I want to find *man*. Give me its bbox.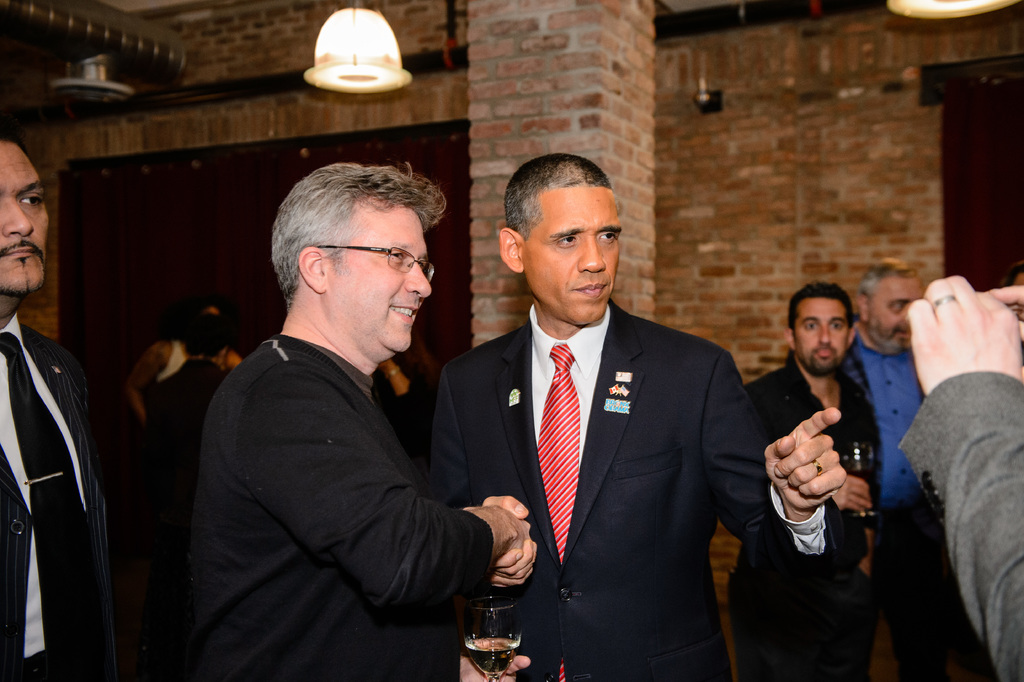
[191, 157, 532, 681].
